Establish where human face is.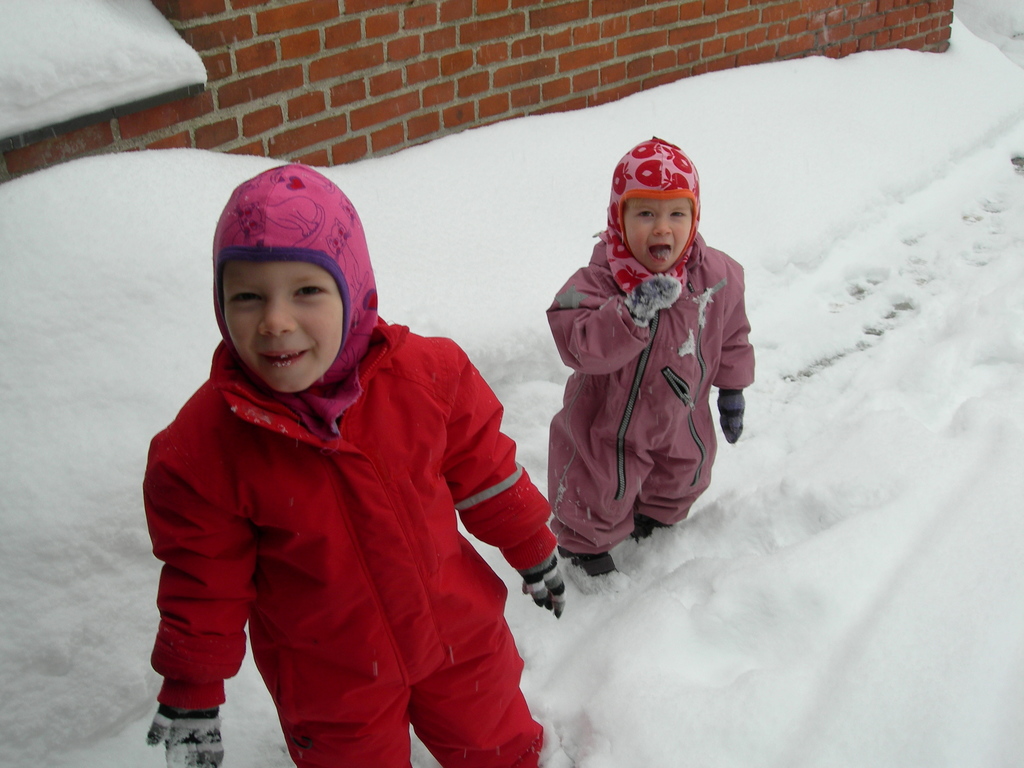
Established at detection(230, 261, 342, 388).
